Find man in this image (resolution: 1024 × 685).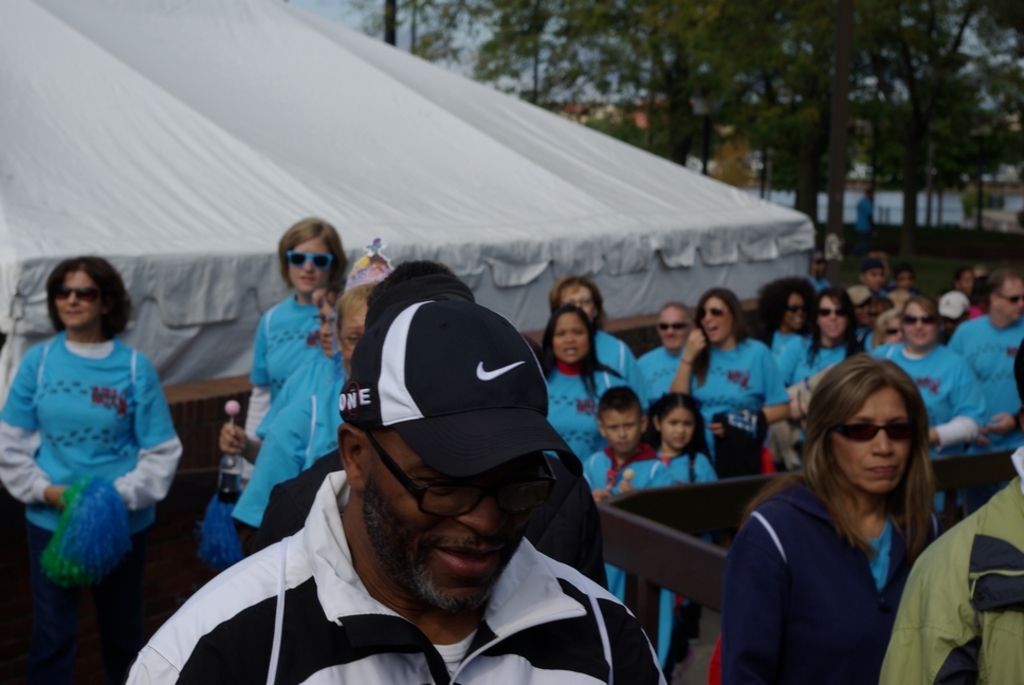
x1=951, y1=270, x2=1023, y2=442.
